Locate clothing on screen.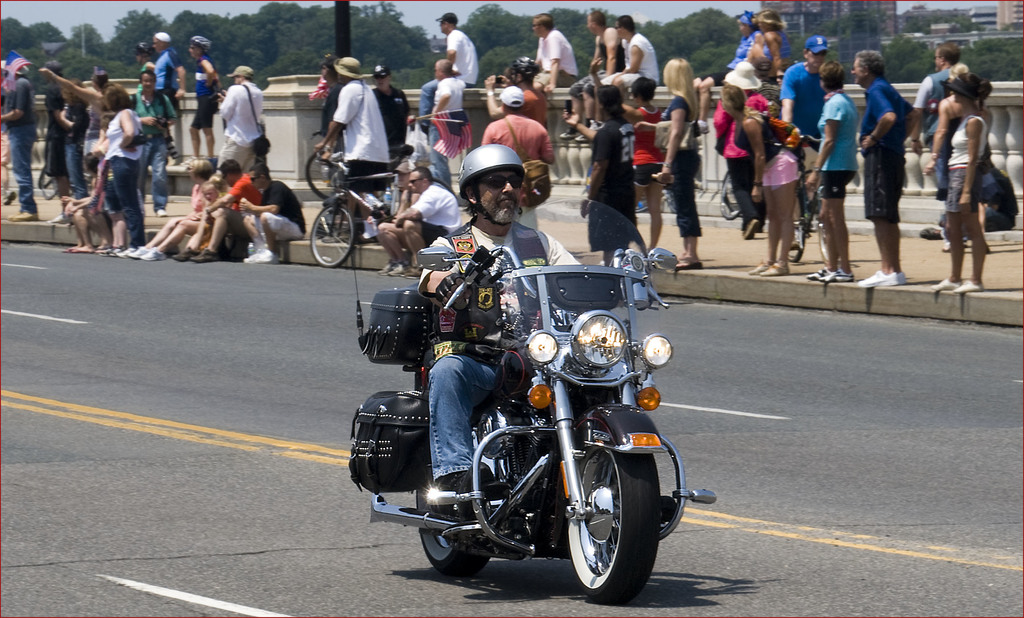
On screen at [320, 88, 340, 184].
